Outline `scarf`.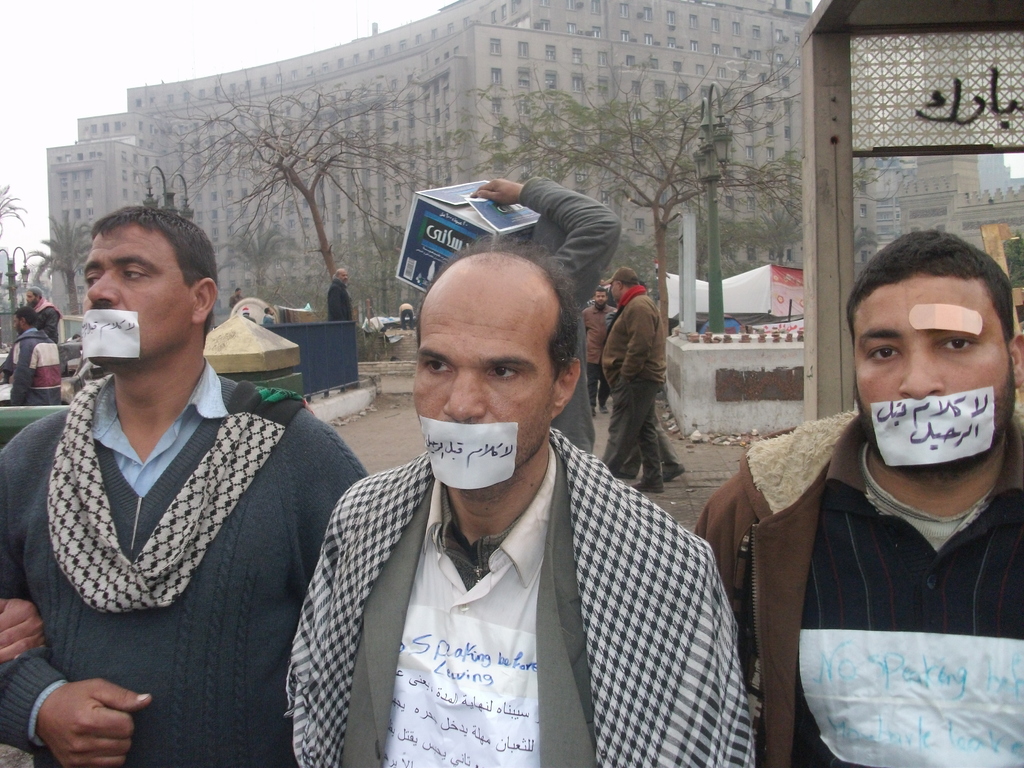
Outline: bbox(41, 366, 306, 615).
